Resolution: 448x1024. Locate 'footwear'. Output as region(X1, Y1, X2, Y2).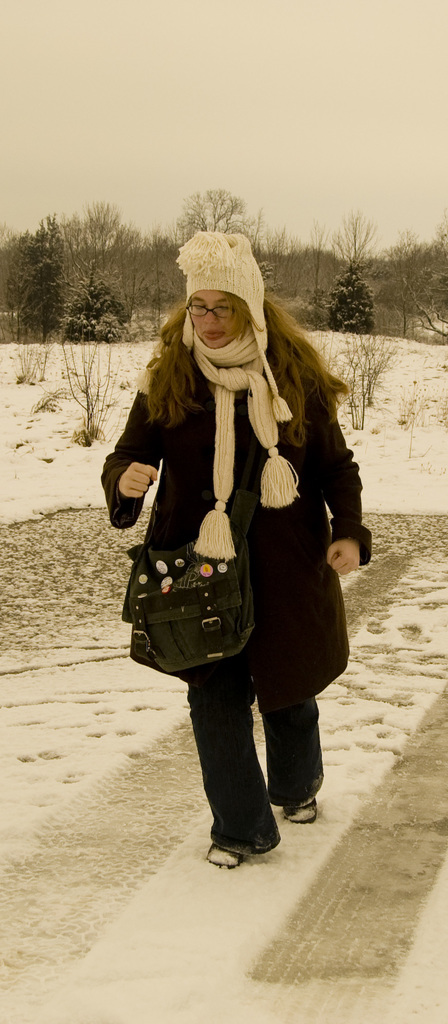
region(204, 848, 246, 868).
